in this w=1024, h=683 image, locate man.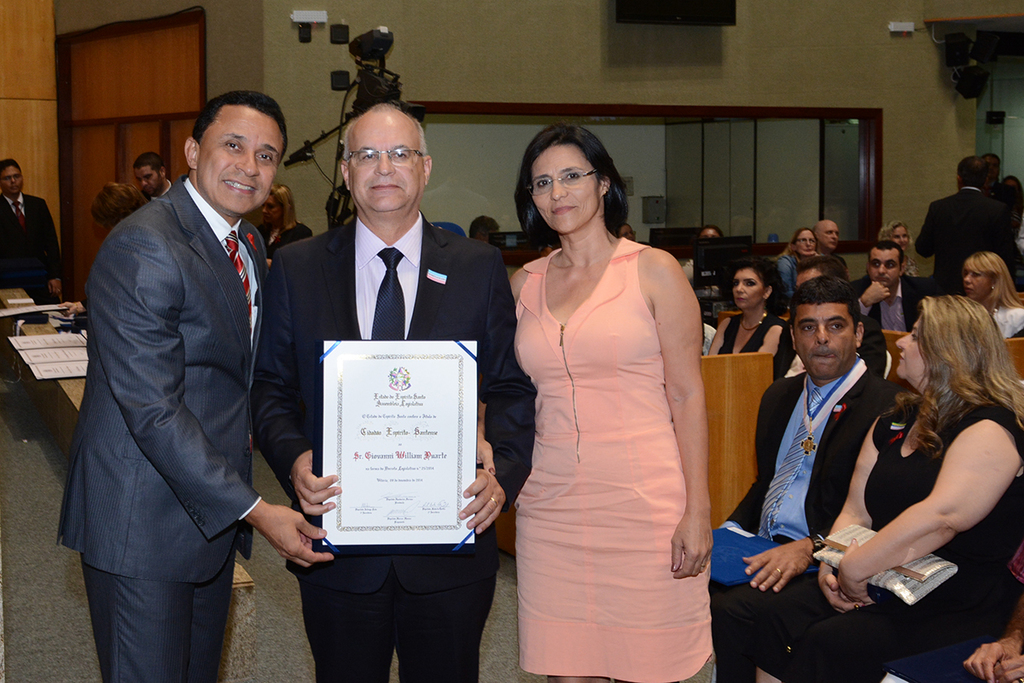
Bounding box: bbox(812, 219, 852, 280).
